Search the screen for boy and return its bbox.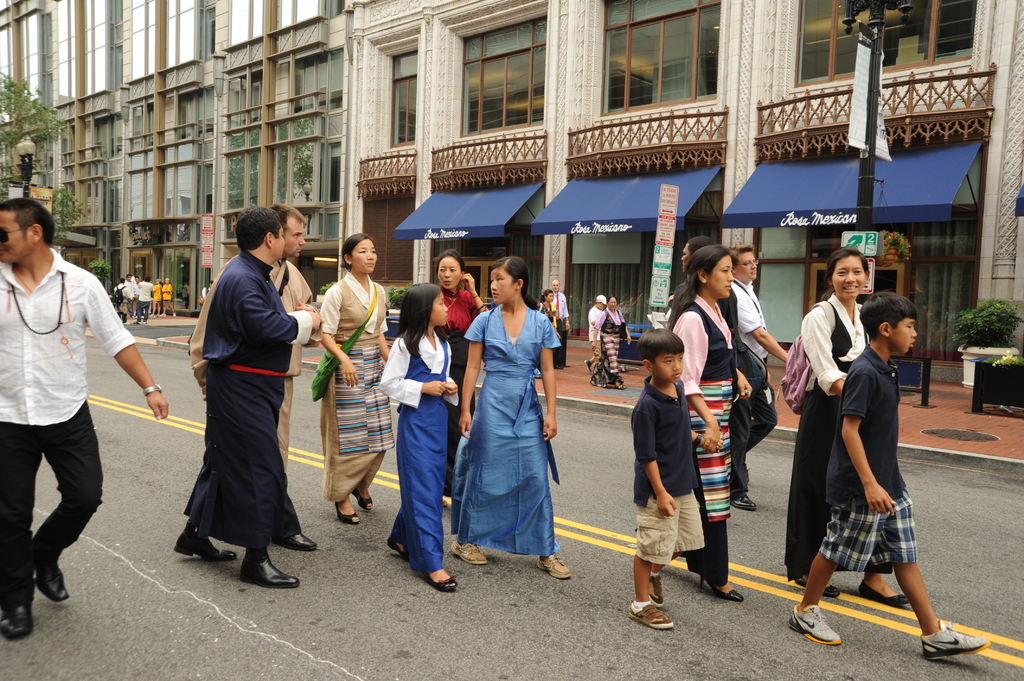
Found: box(788, 287, 993, 648).
